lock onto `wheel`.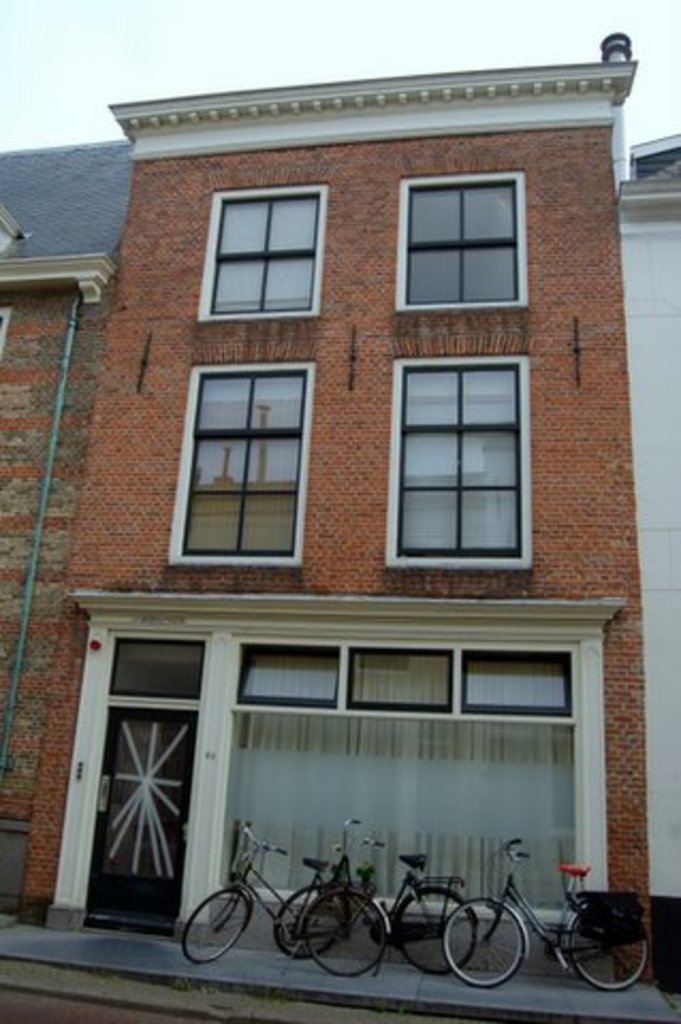
Locked: [273, 879, 354, 962].
